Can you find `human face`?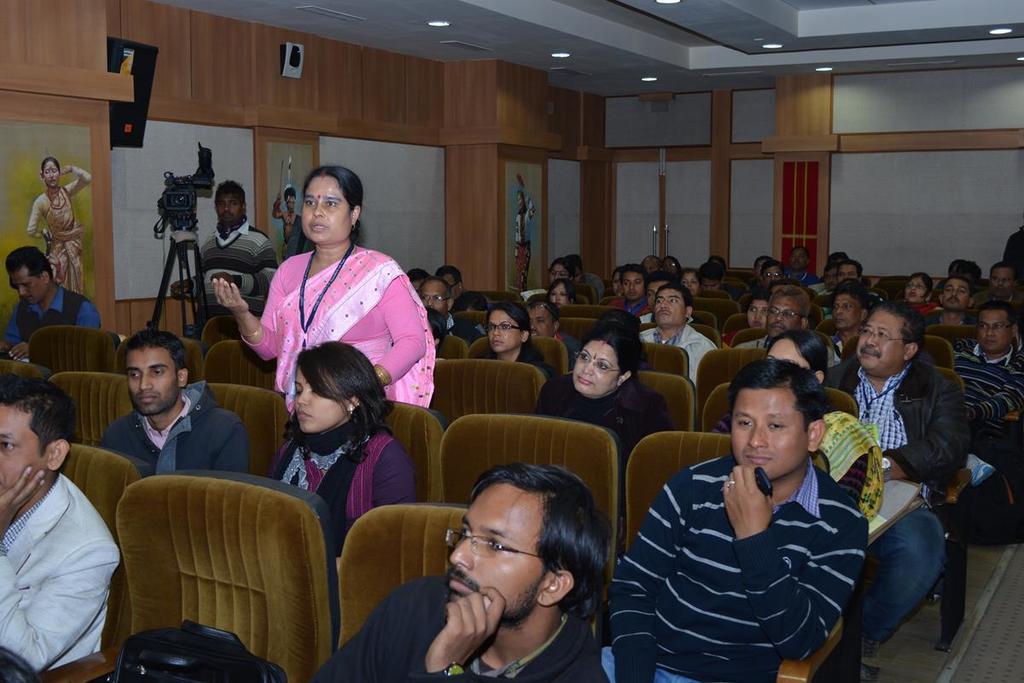
Yes, bounding box: rect(447, 481, 550, 614).
